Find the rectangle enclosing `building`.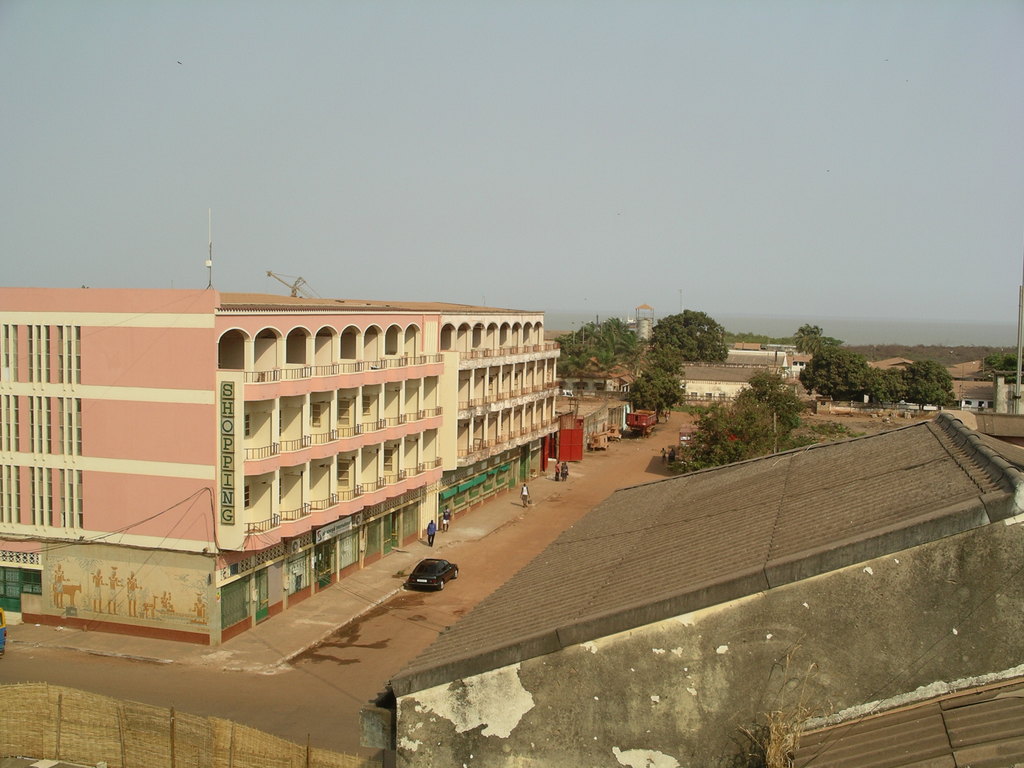
[left=558, top=357, right=646, bottom=428].
